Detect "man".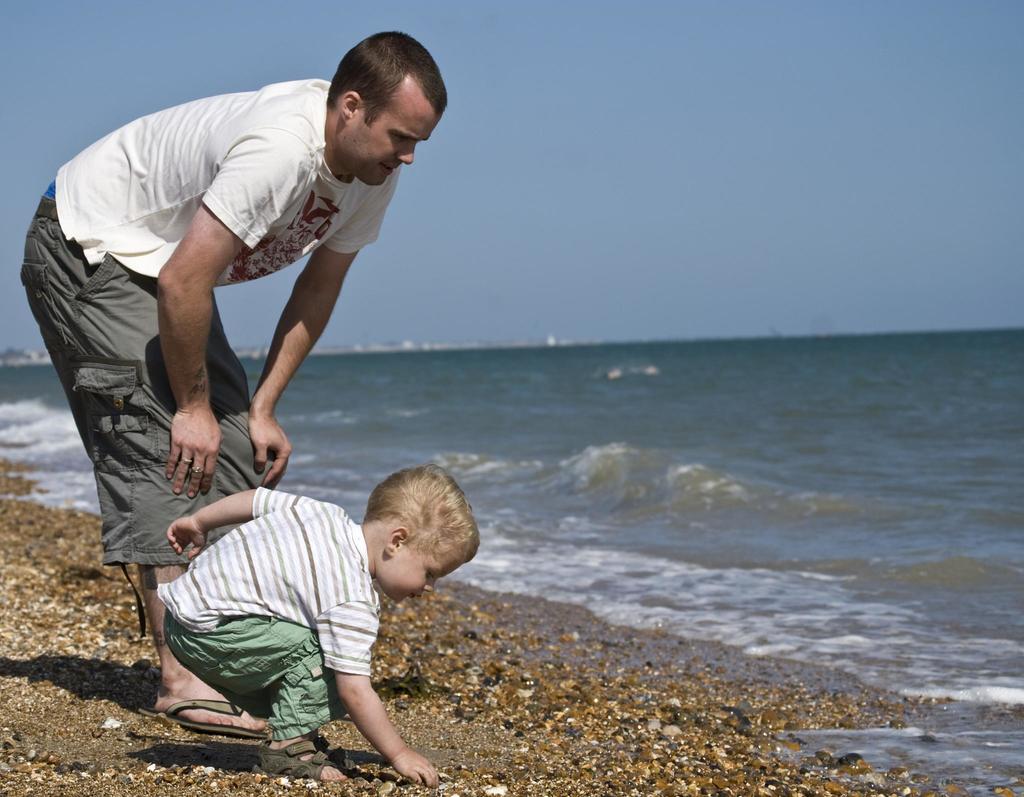
Detected at bbox=(51, 26, 474, 671).
